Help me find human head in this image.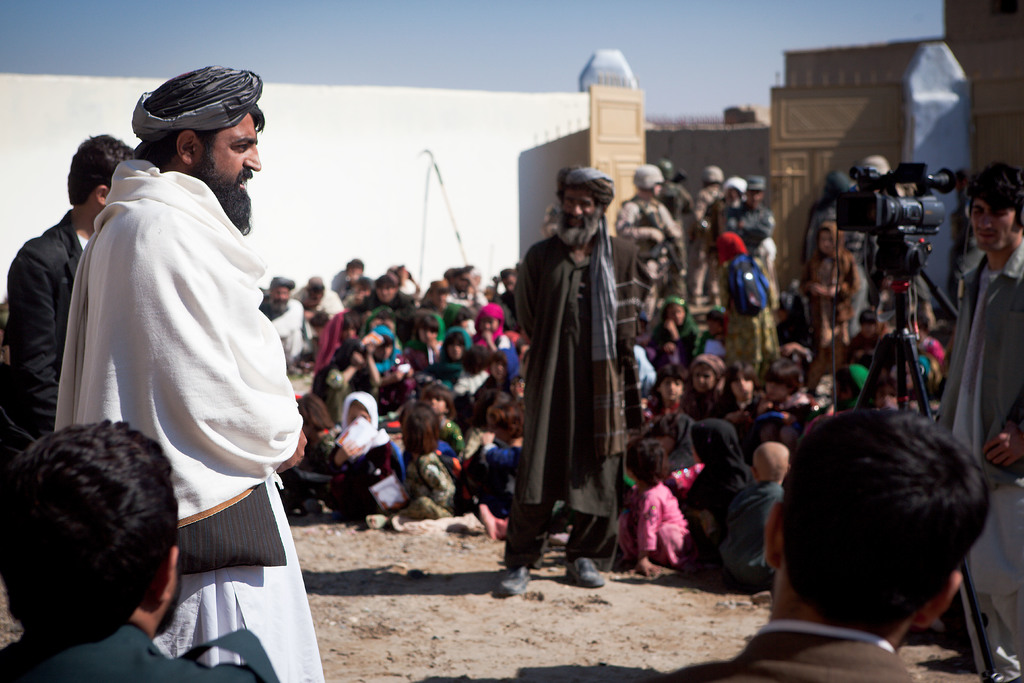
Found it: detection(689, 418, 741, 462).
